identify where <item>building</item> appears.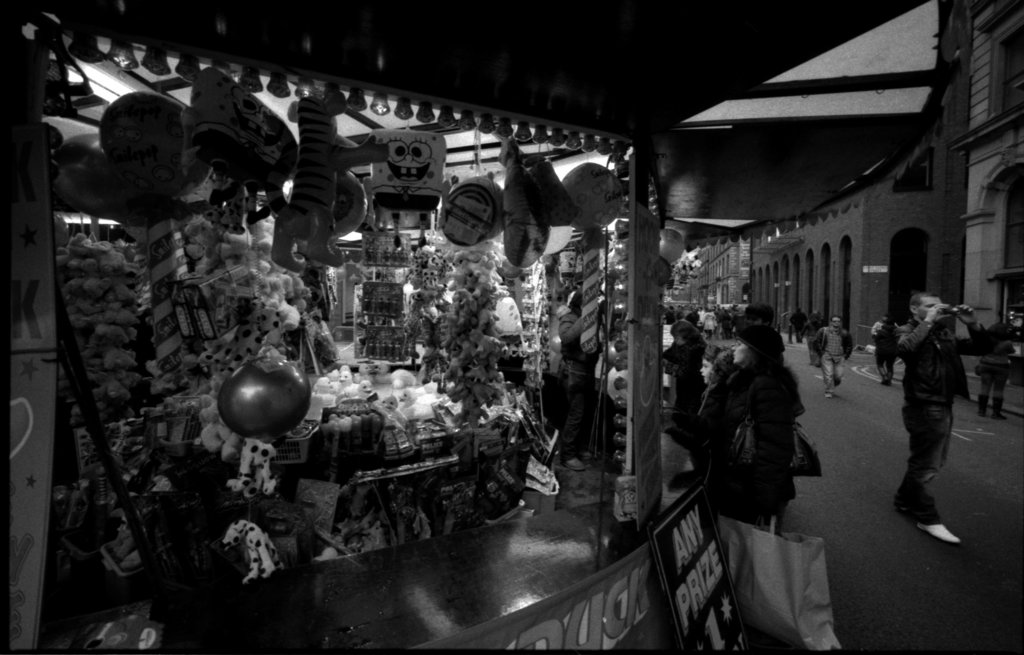
Appears at {"x1": 694, "y1": 247, "x2": 702, "y2": 303}.
